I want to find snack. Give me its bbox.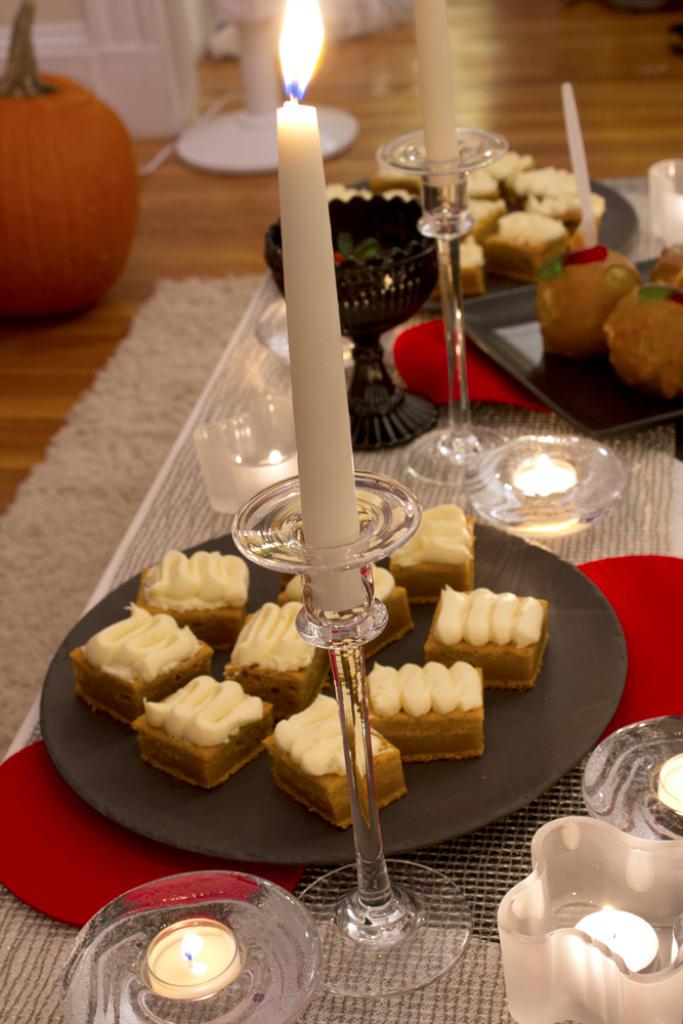
crop(361, 662, 490, 762).
